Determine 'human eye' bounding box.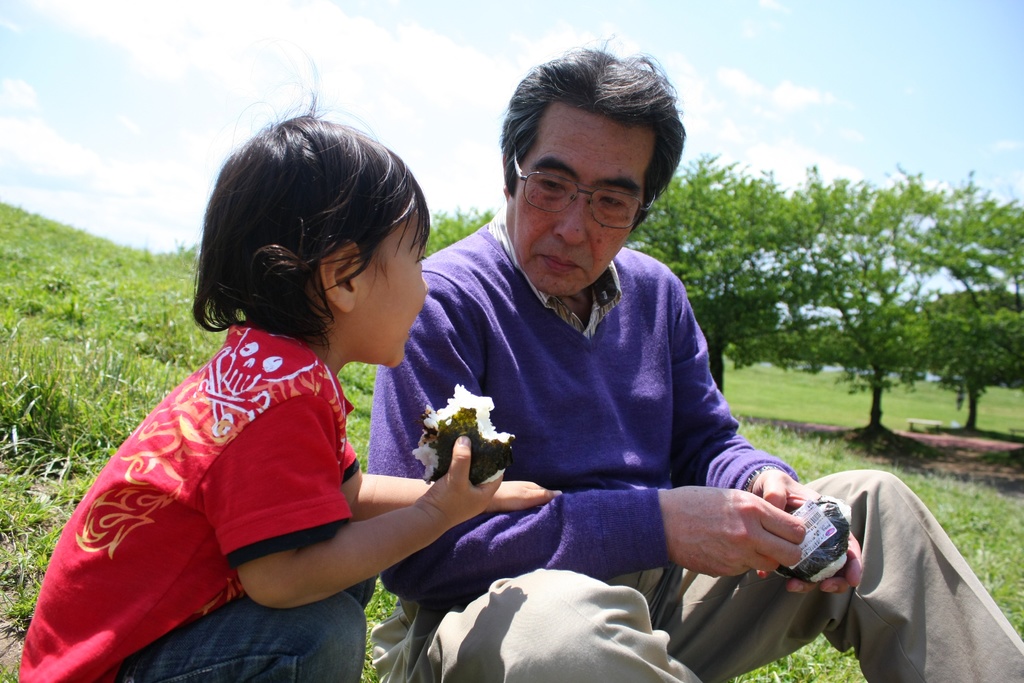
Determined: (598, 192, 626, 210).
